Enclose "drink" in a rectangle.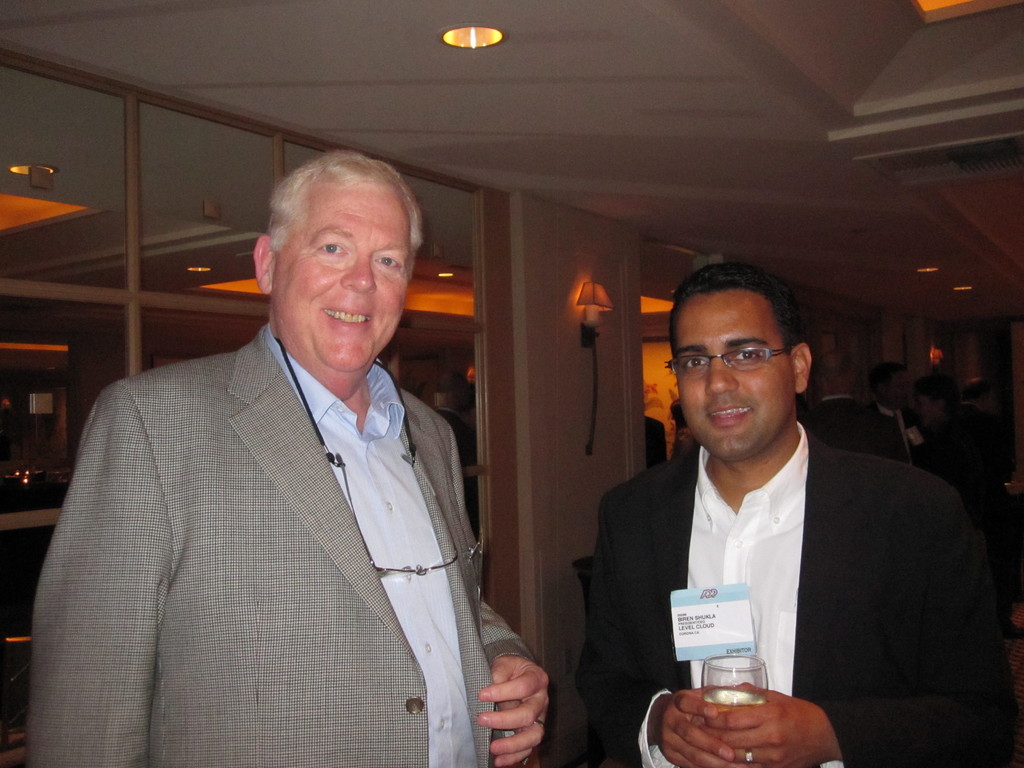
select_region(701, 689, 768, 765).
